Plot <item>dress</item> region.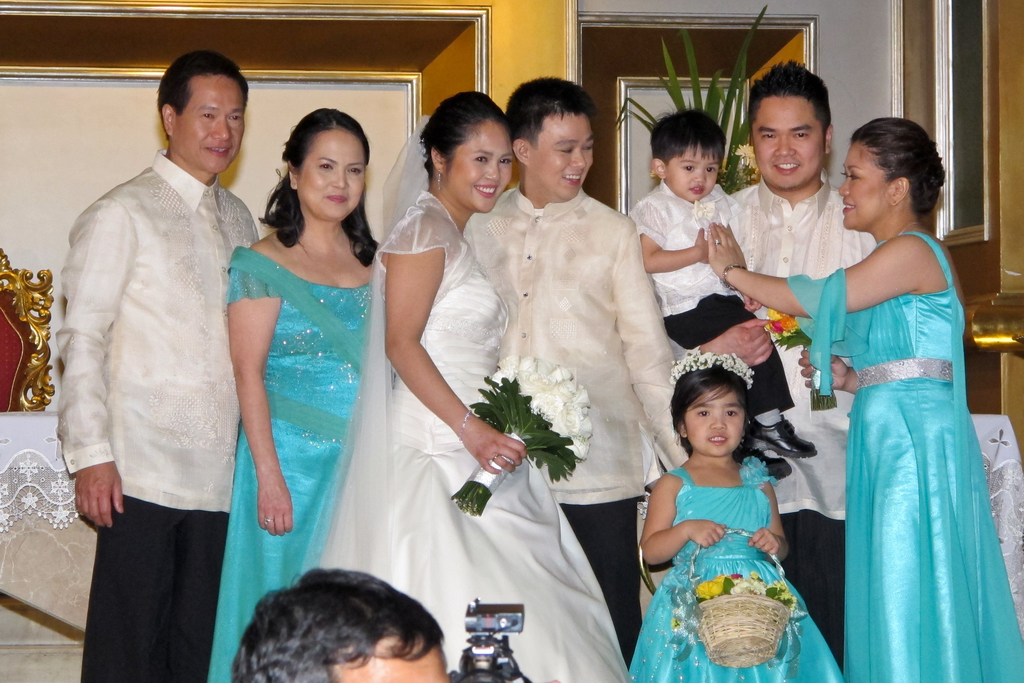
Plotted at l=204, t=247, r=372, b=682.
